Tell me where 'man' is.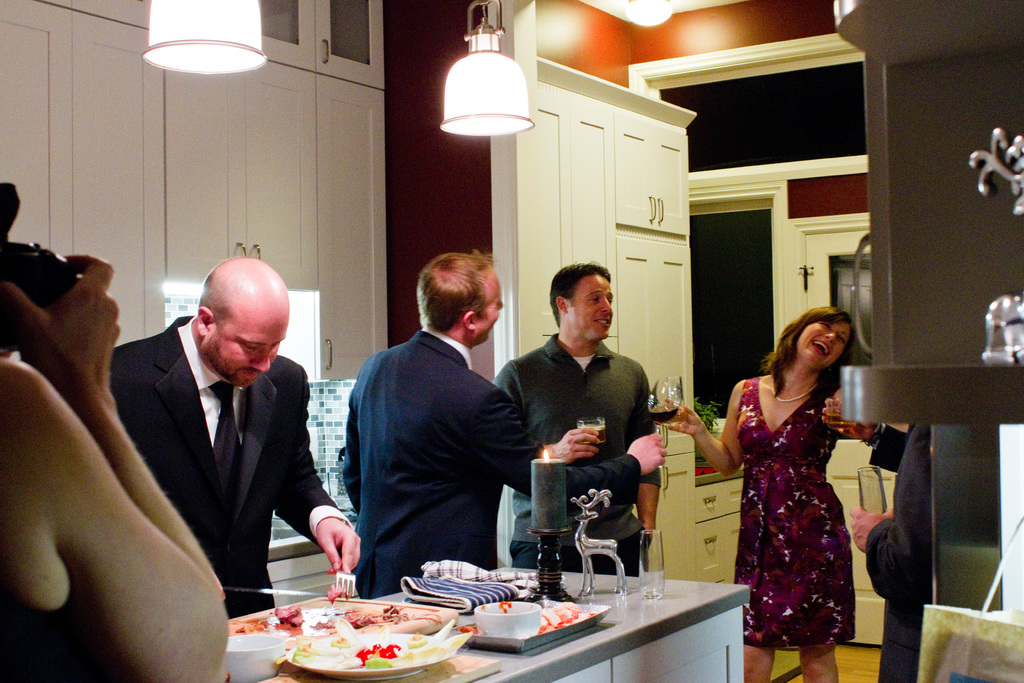
'man' is at box=[492, 265, 661, 582].
